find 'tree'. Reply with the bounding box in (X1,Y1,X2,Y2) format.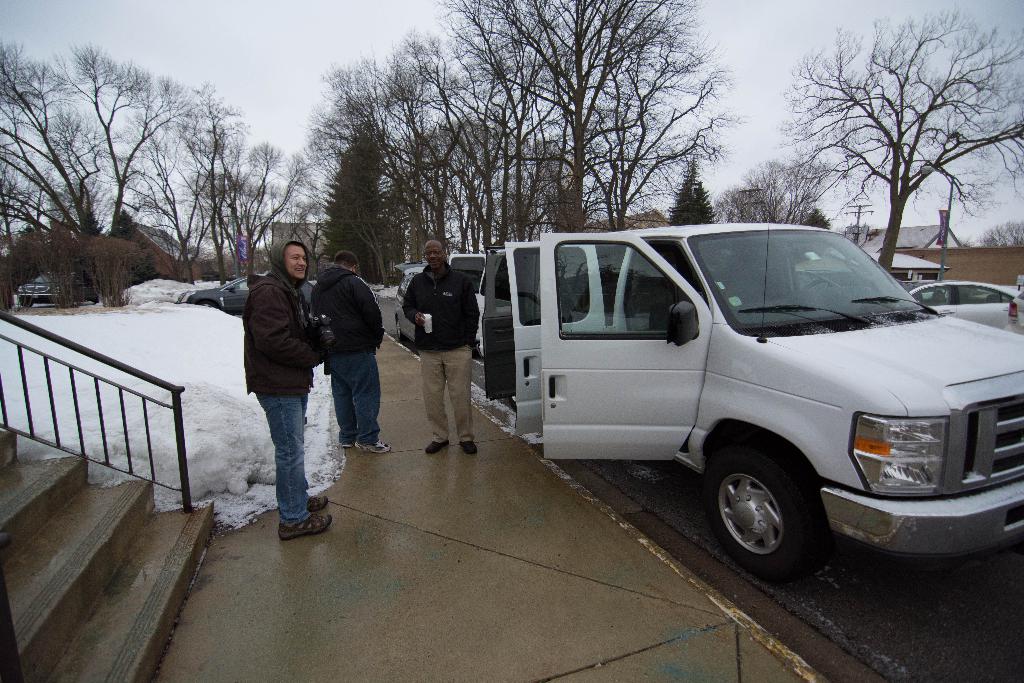
(717,156,837,232).
